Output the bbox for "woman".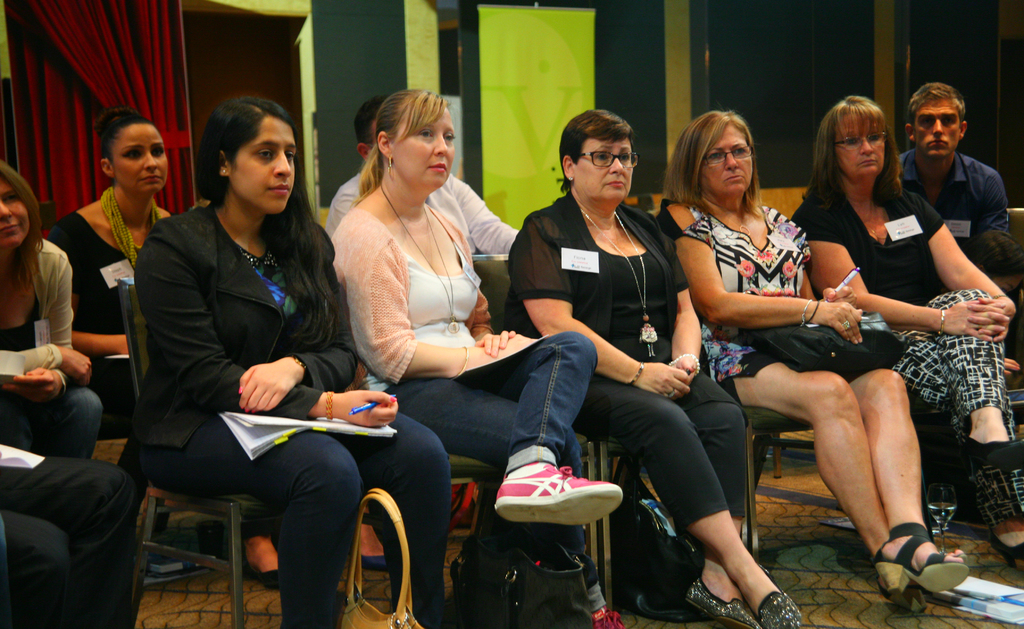
<region>126, 96, 454, 628</region>.
